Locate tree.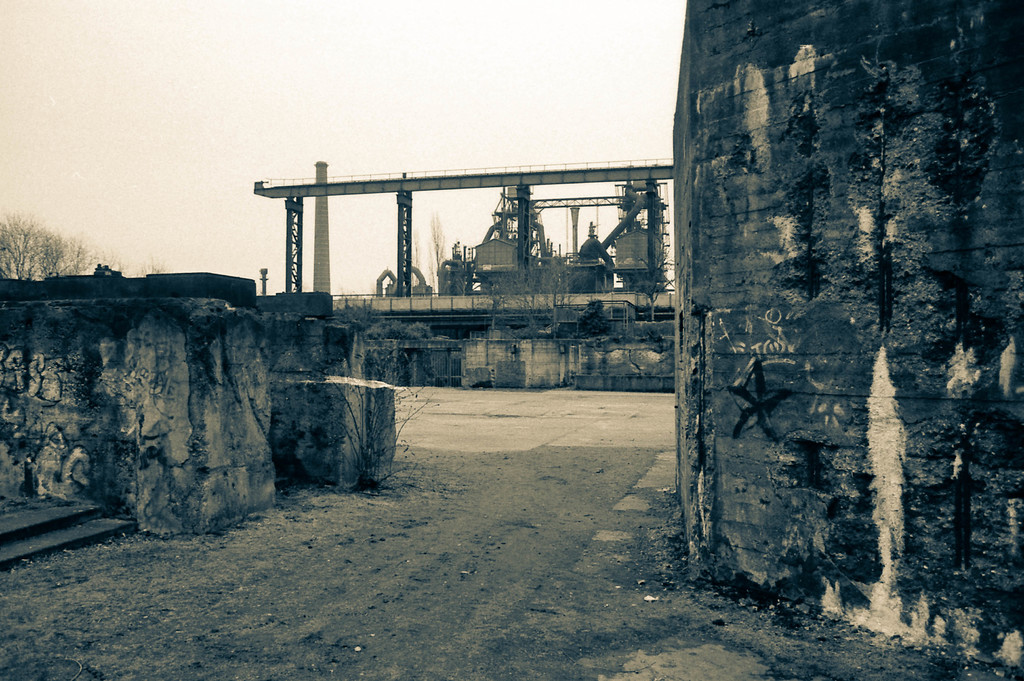
Bounding box: (490,252,588,340).
